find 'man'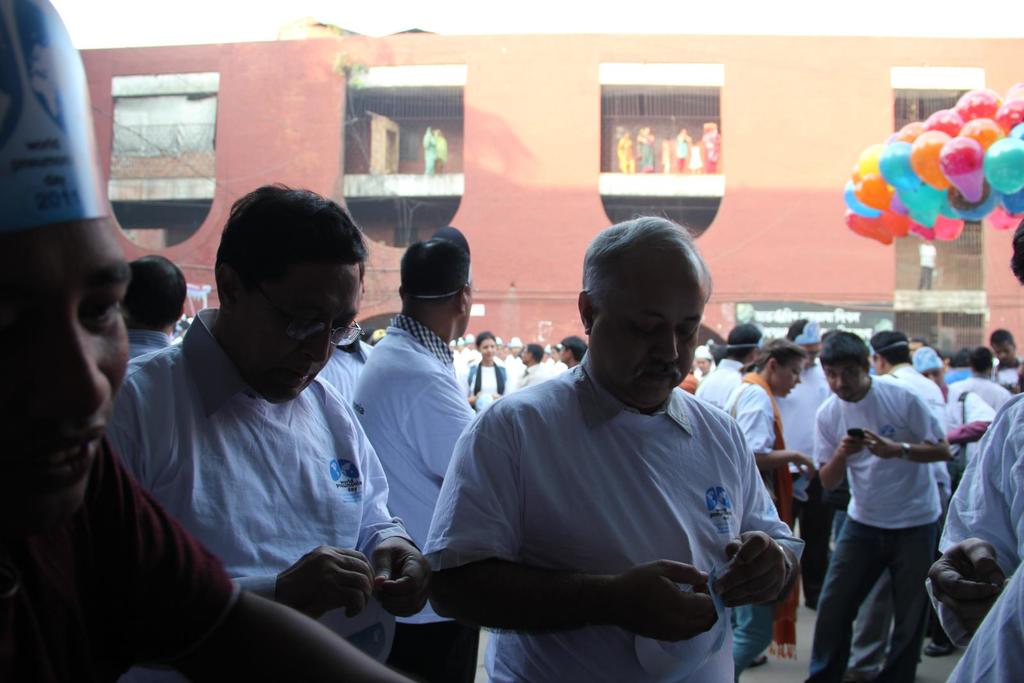
[left=115, top=190, right=431, bottom=660]
